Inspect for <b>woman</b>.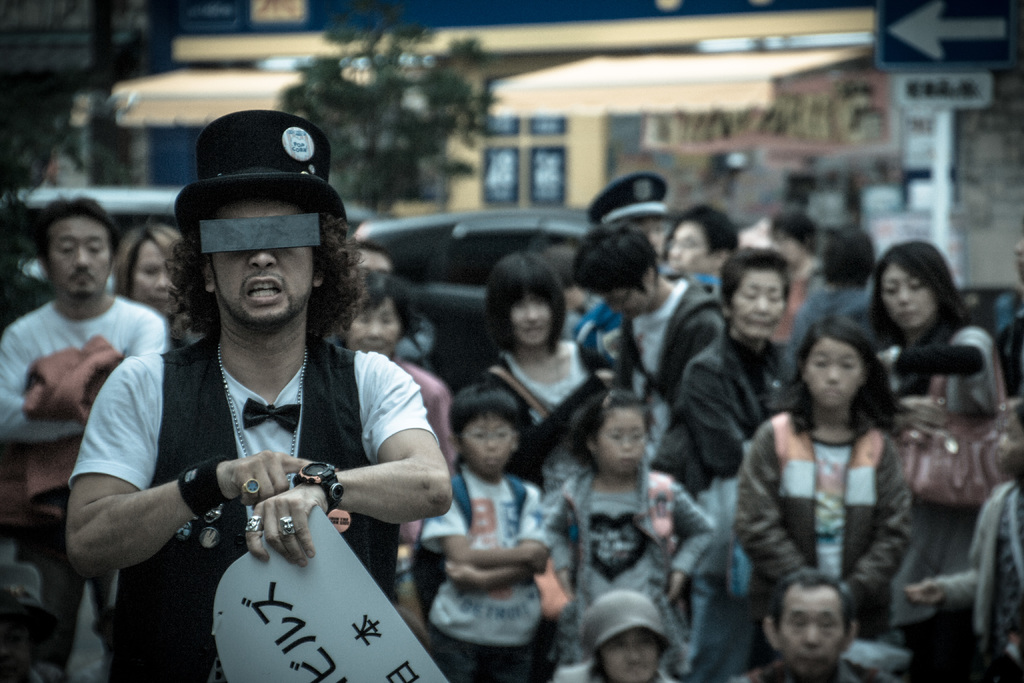
Inspection: (761, 212, 827, 340).
